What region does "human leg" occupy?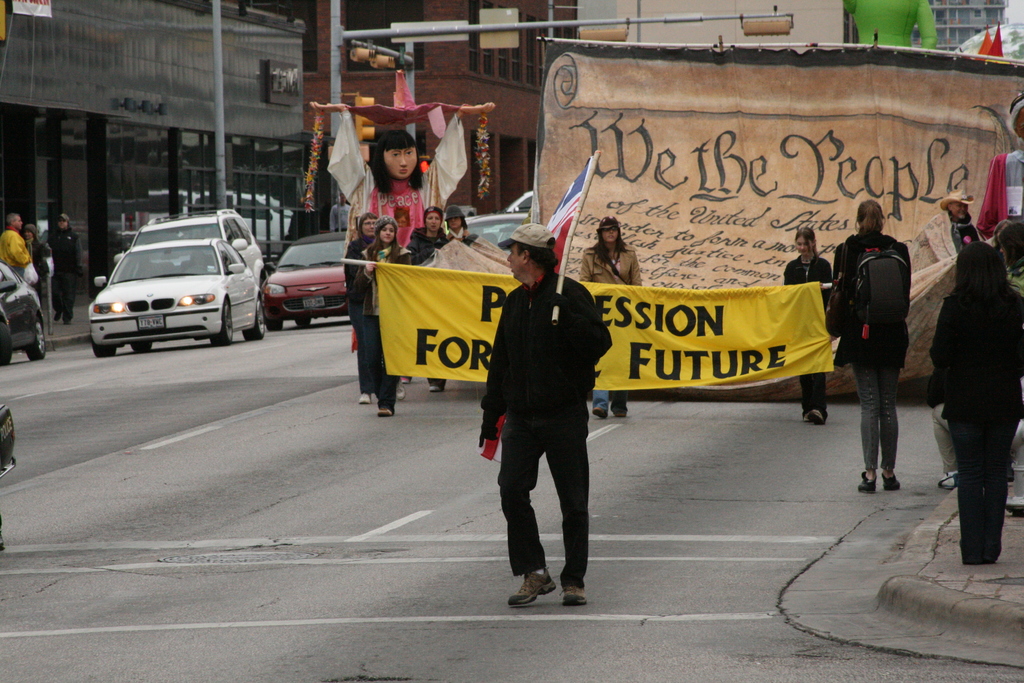
bbox(881, 355, 903, 490).
